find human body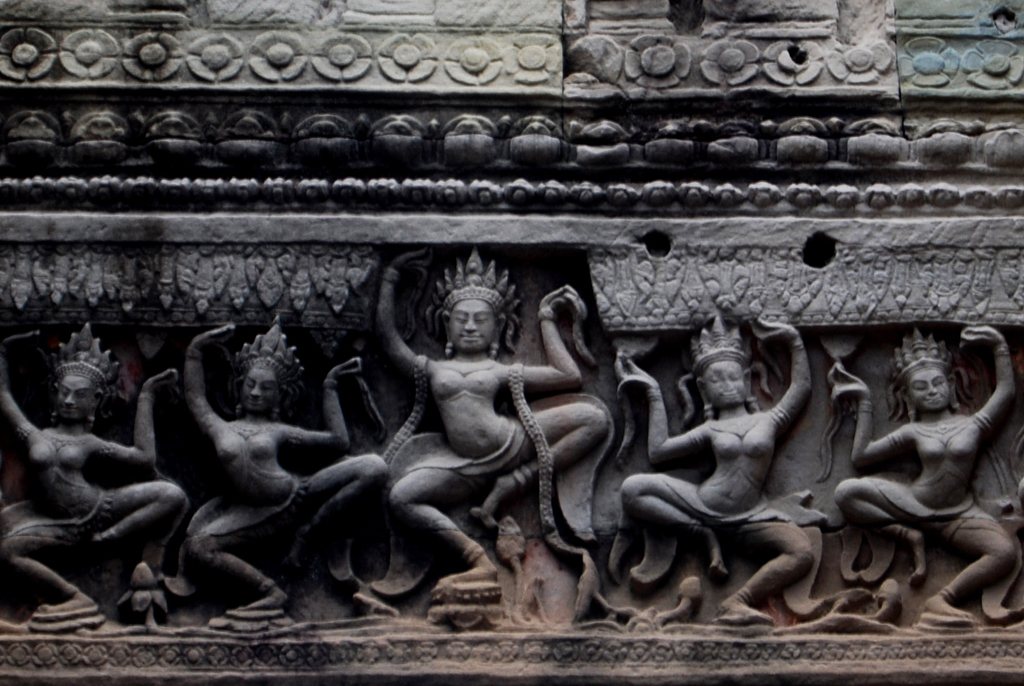
bbox=[191, 319, 390, 618]
